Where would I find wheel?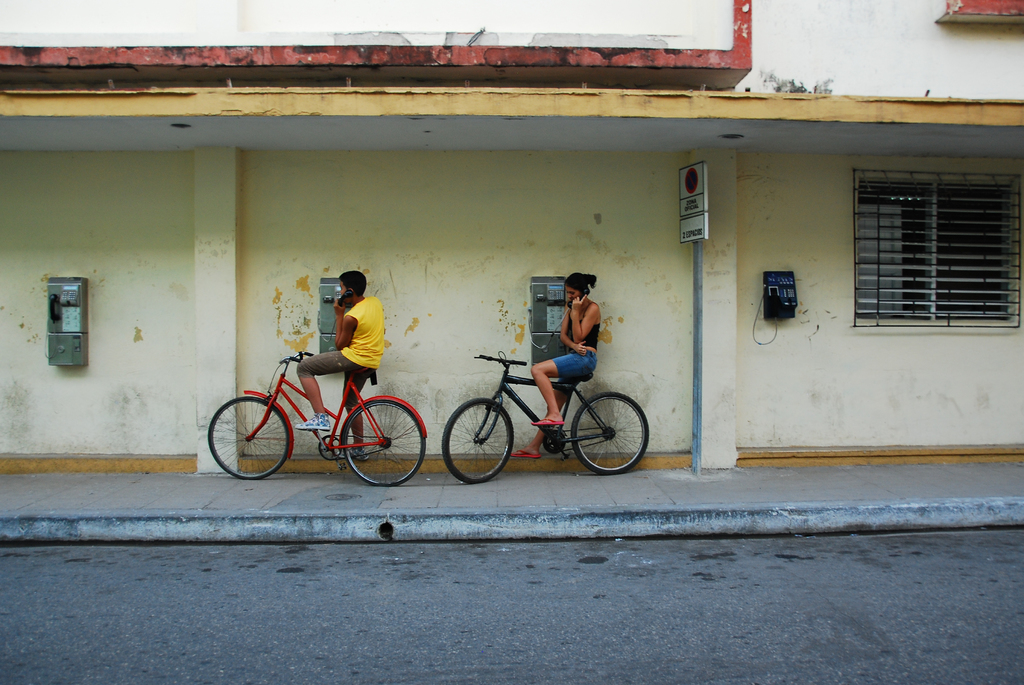
At detection(439, 391, 515, 485).
